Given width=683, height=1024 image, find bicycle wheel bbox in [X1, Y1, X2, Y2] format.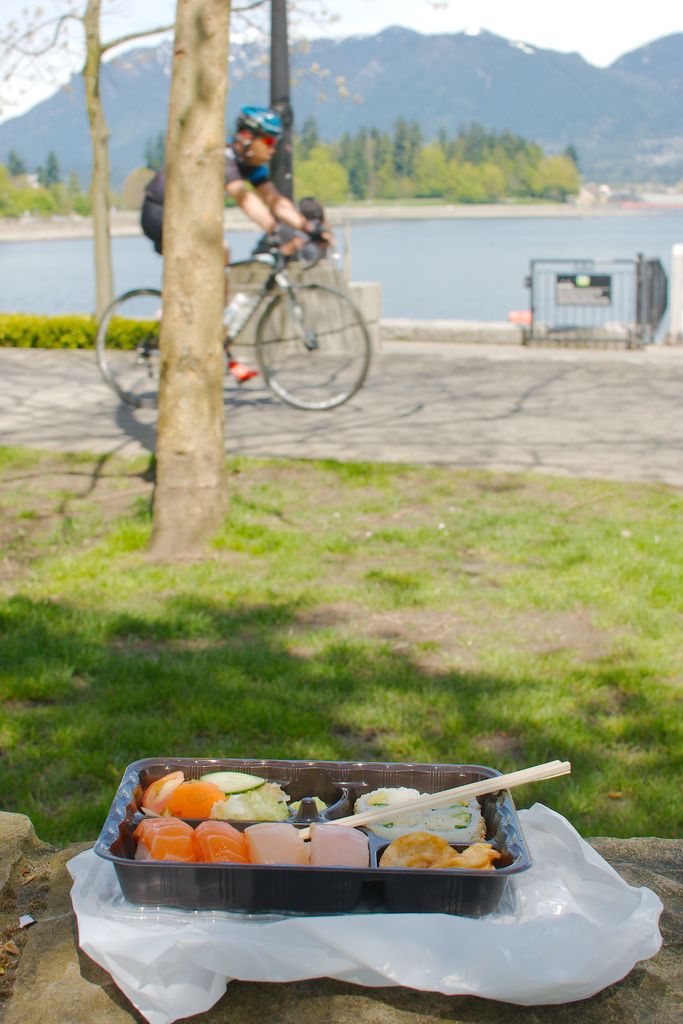
[256, 285, 367, 413].
